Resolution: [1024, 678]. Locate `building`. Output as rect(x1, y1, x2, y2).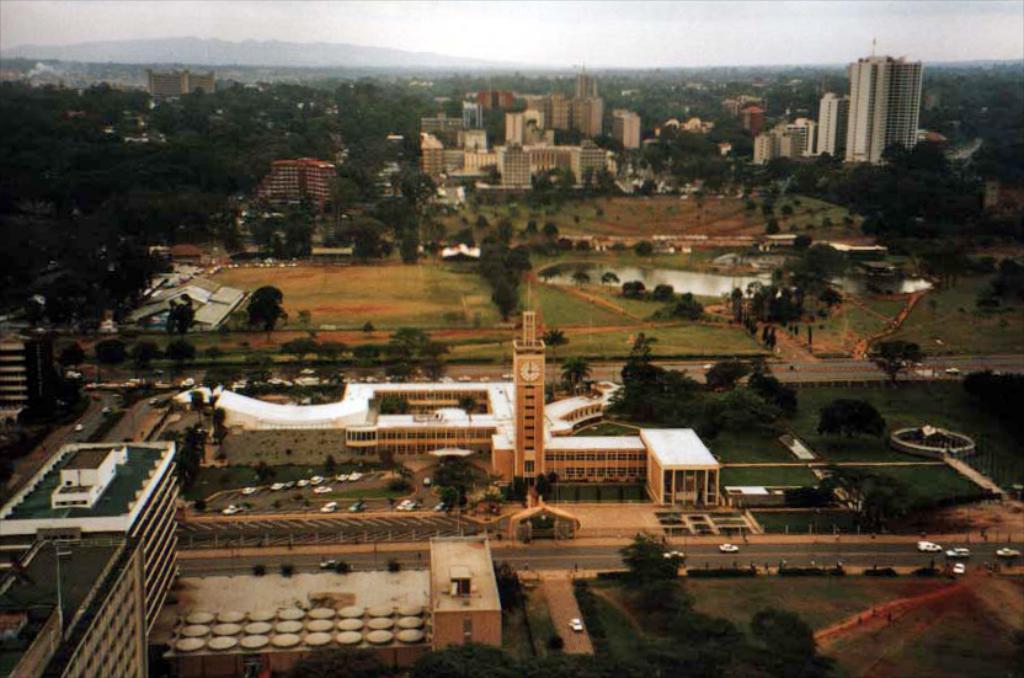
rect(0, 439, 176, 637).
